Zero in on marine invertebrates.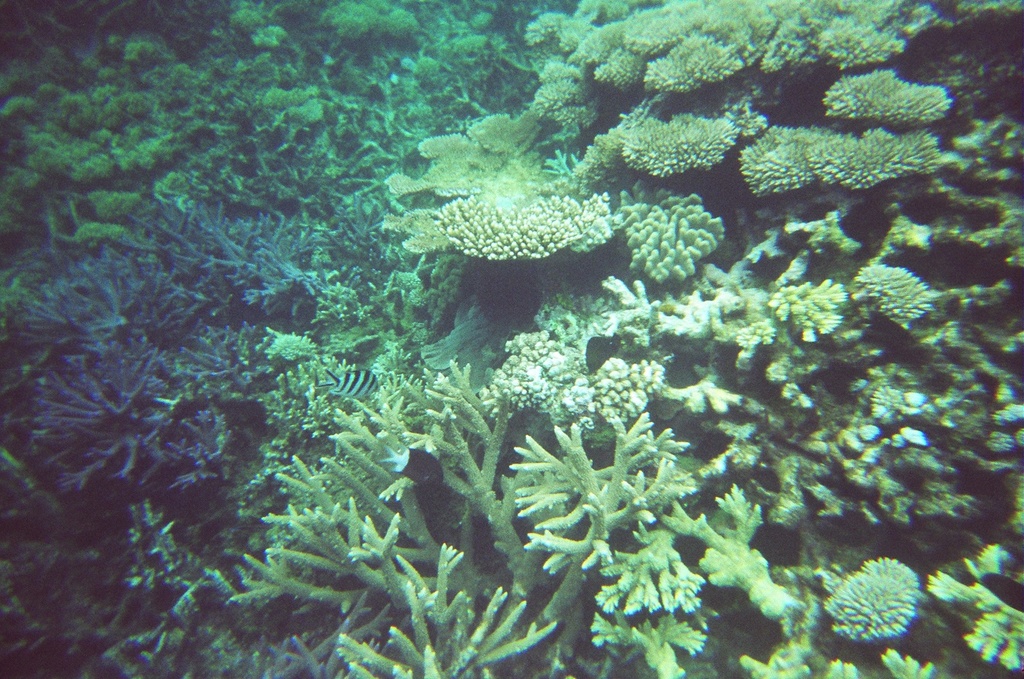
Zeroed in: 565,0,674,109.
